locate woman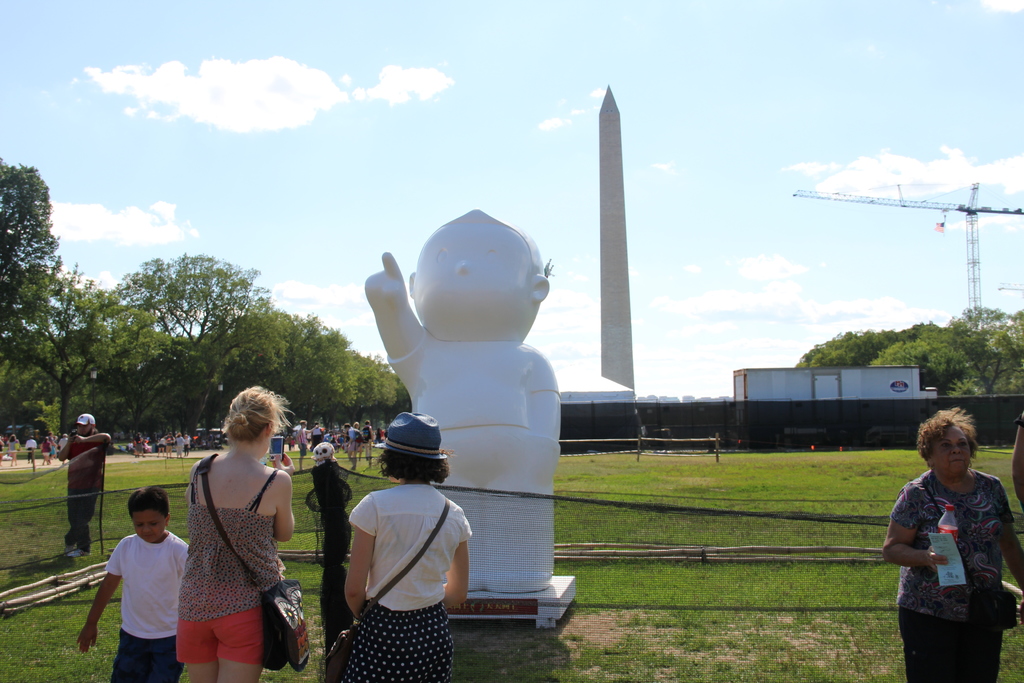
detection(876, 404, 1023, 682)
